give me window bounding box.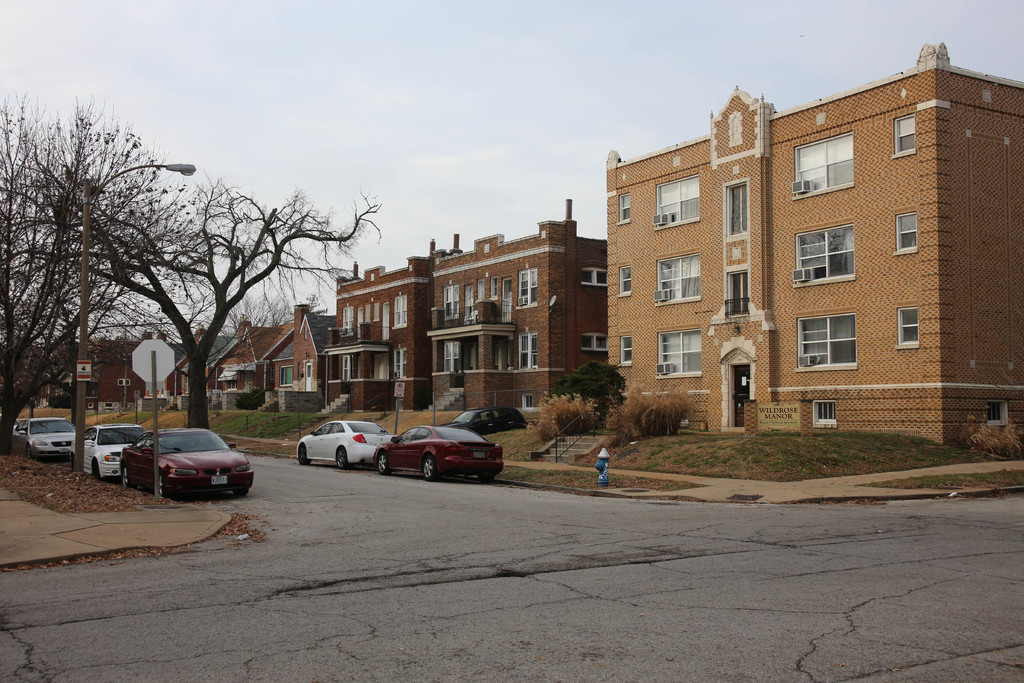
(x1=623, y1=337, x2=632, y2=361).
